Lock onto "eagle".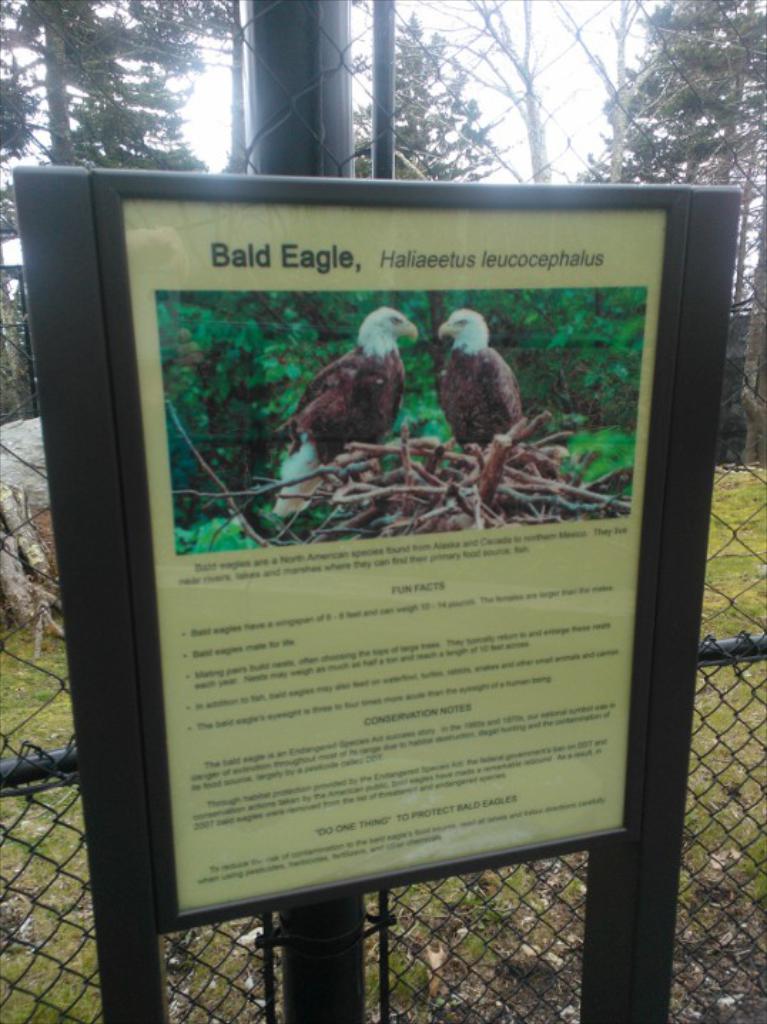
Locked: BBox(279, 308, 421, 511).
